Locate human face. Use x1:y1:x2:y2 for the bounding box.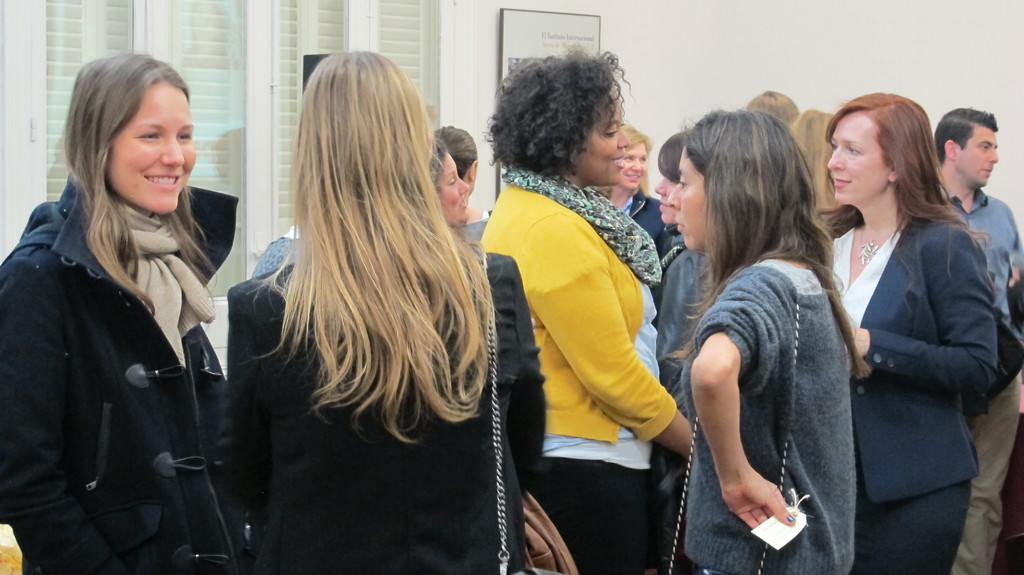
110:82:195:216.
